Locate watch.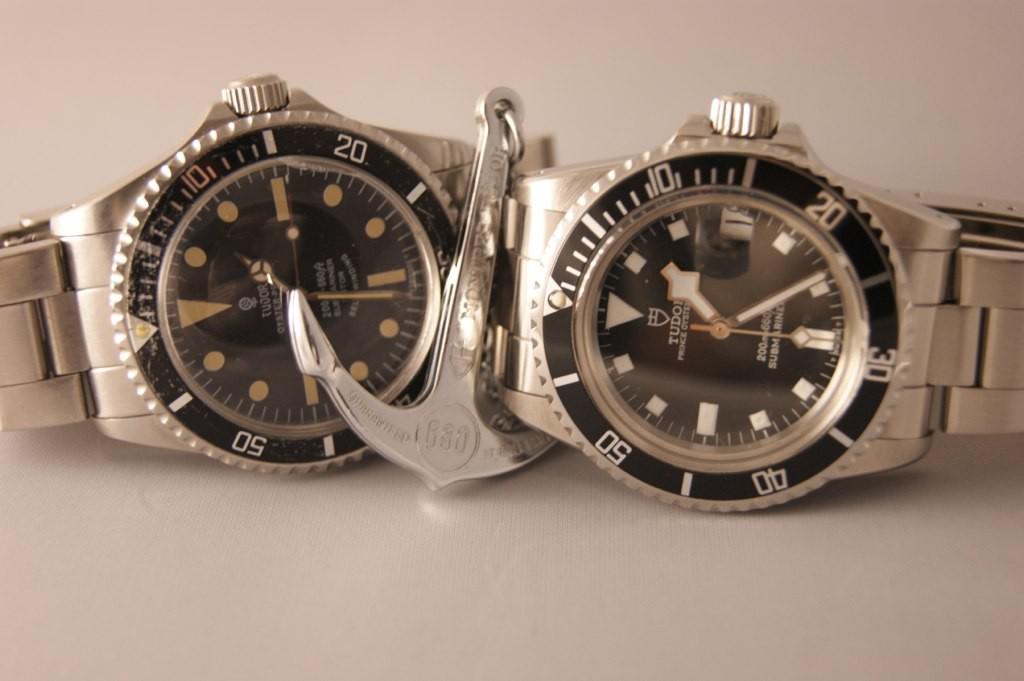
Bounding box: bbox=(0, 51, 541, 491).
